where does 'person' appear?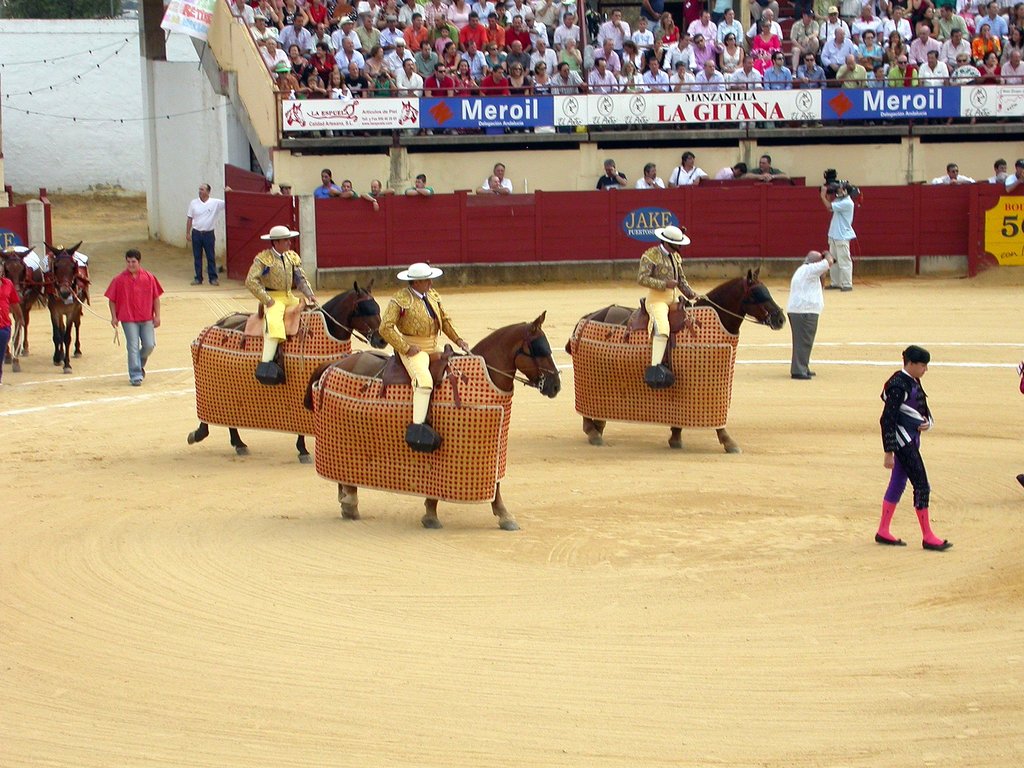
Appears at region(787, 250, 839, 378).
